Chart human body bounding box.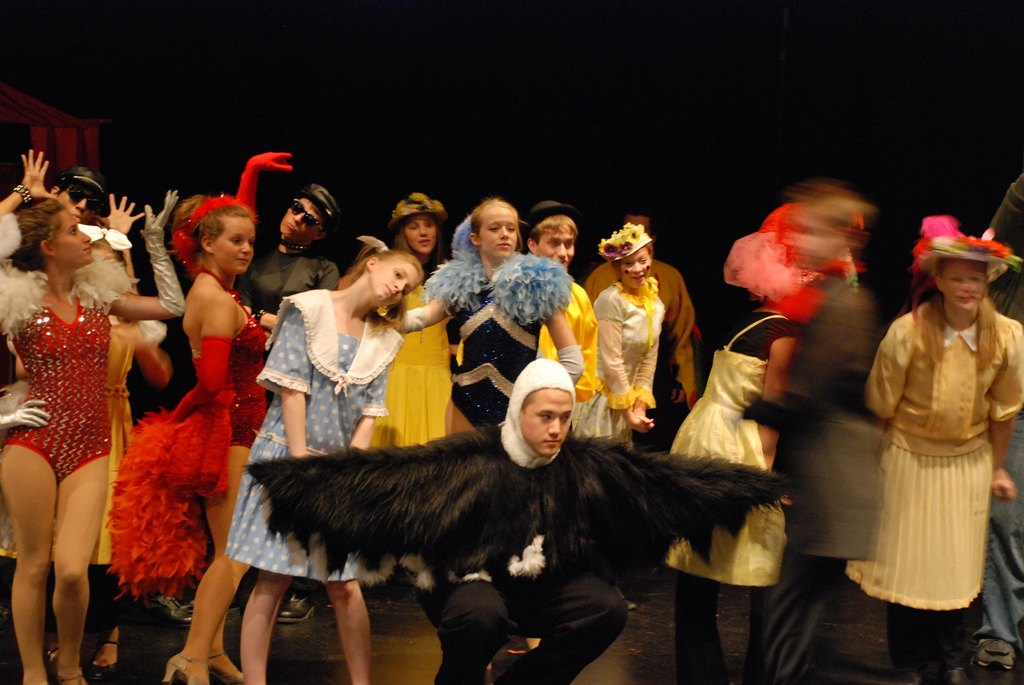
Charted: (110,140,299,684).
